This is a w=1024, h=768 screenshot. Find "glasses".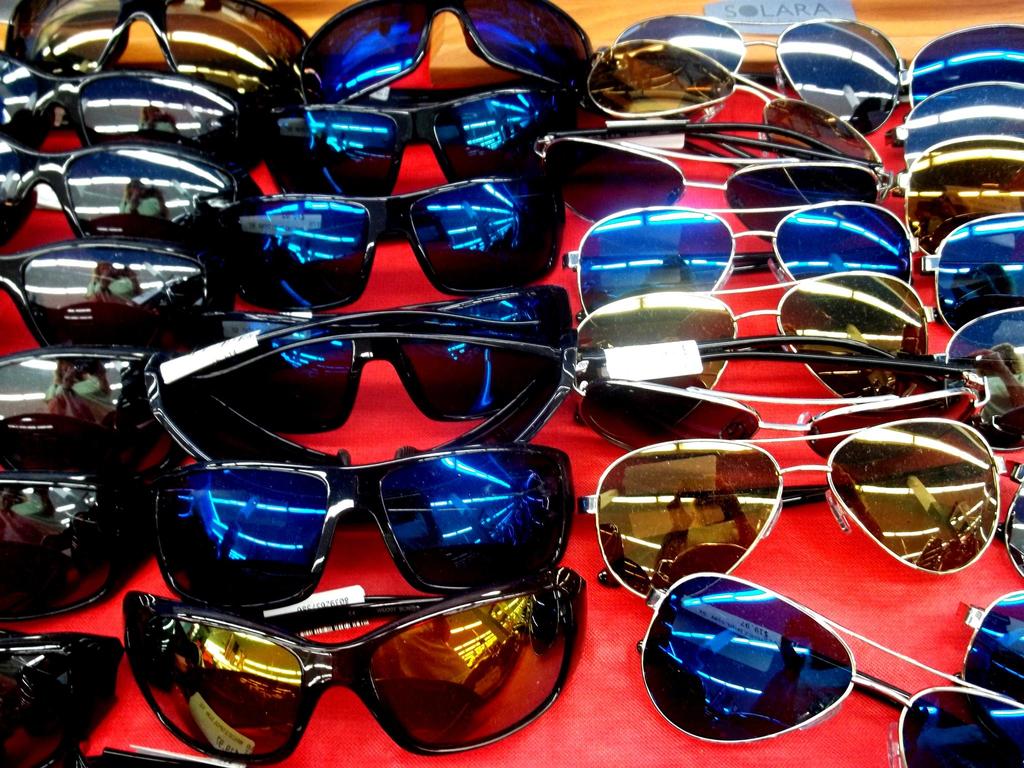
Bounding box: (602, 17, 904, 143).
